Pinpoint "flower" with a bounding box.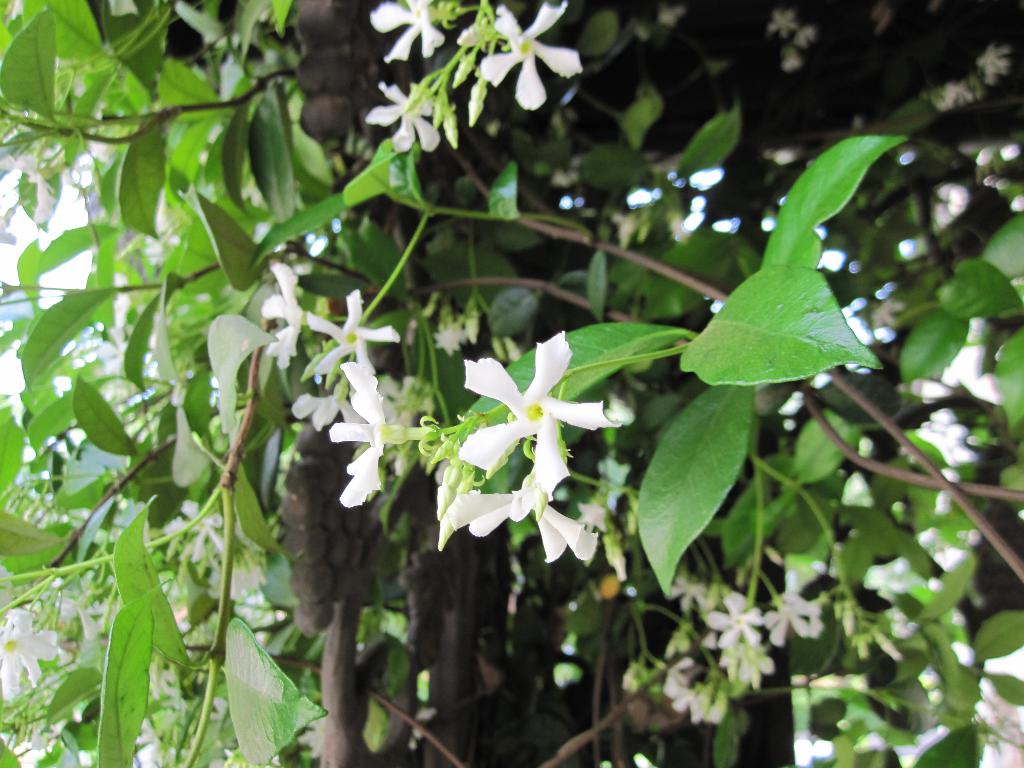
<box>289,379,372,429</box>.
